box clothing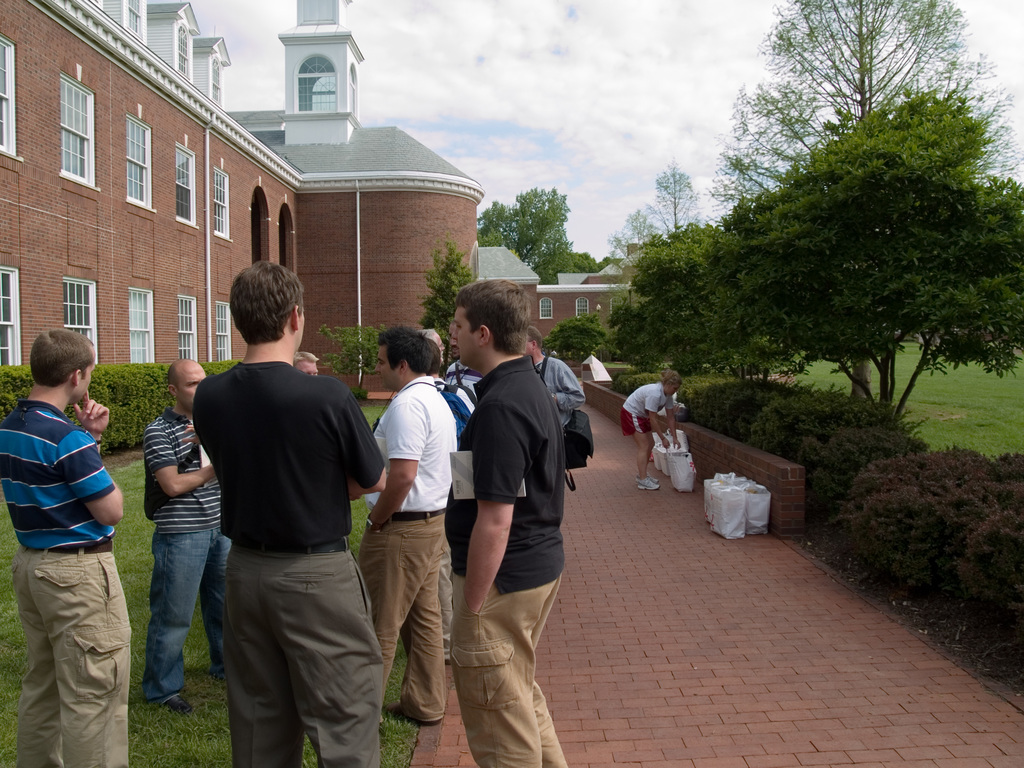
165 326 378 749
